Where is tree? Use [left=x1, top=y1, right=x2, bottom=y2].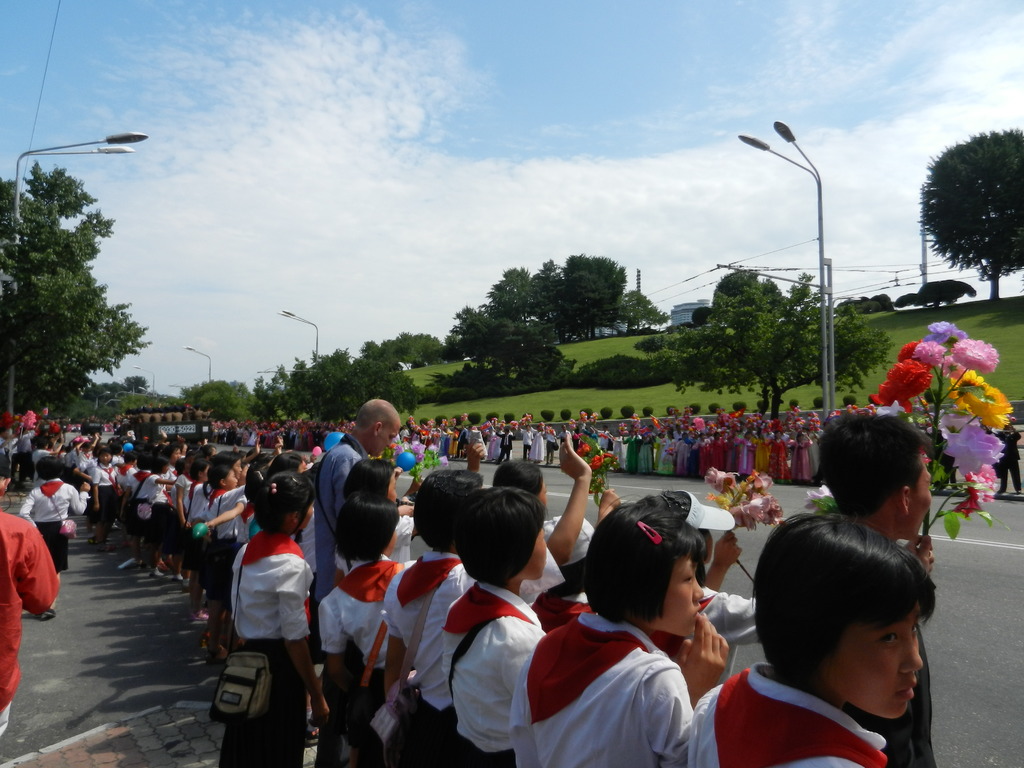
[left=497, top=321, right=570, bottom=393].
